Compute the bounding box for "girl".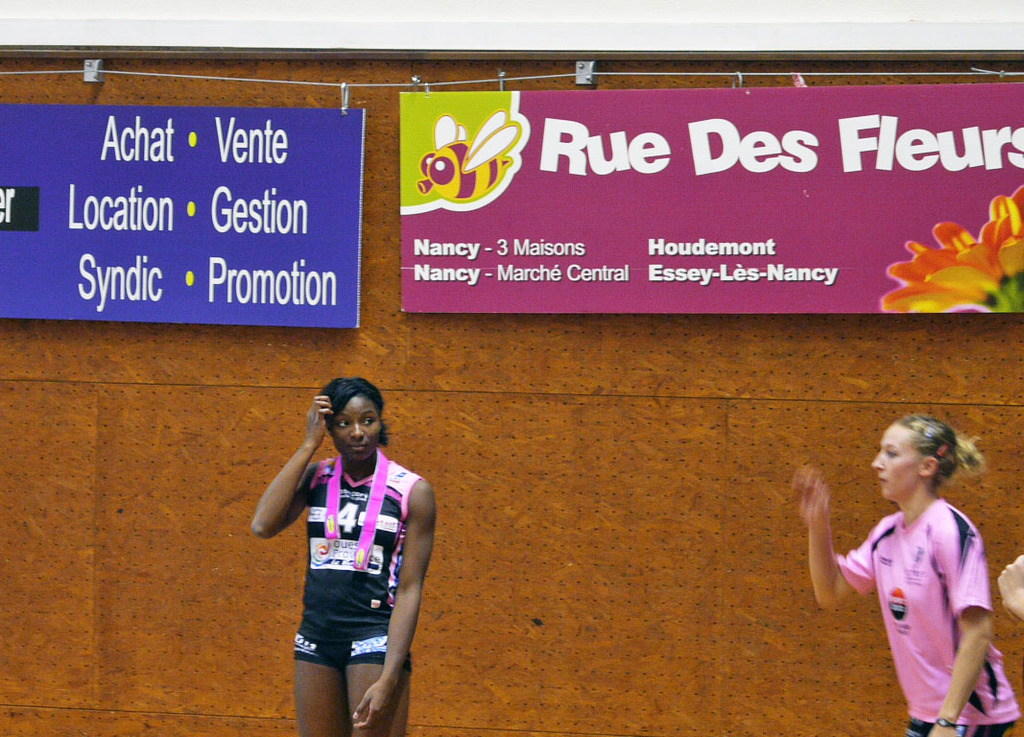
788, 411, 1022, 736.
